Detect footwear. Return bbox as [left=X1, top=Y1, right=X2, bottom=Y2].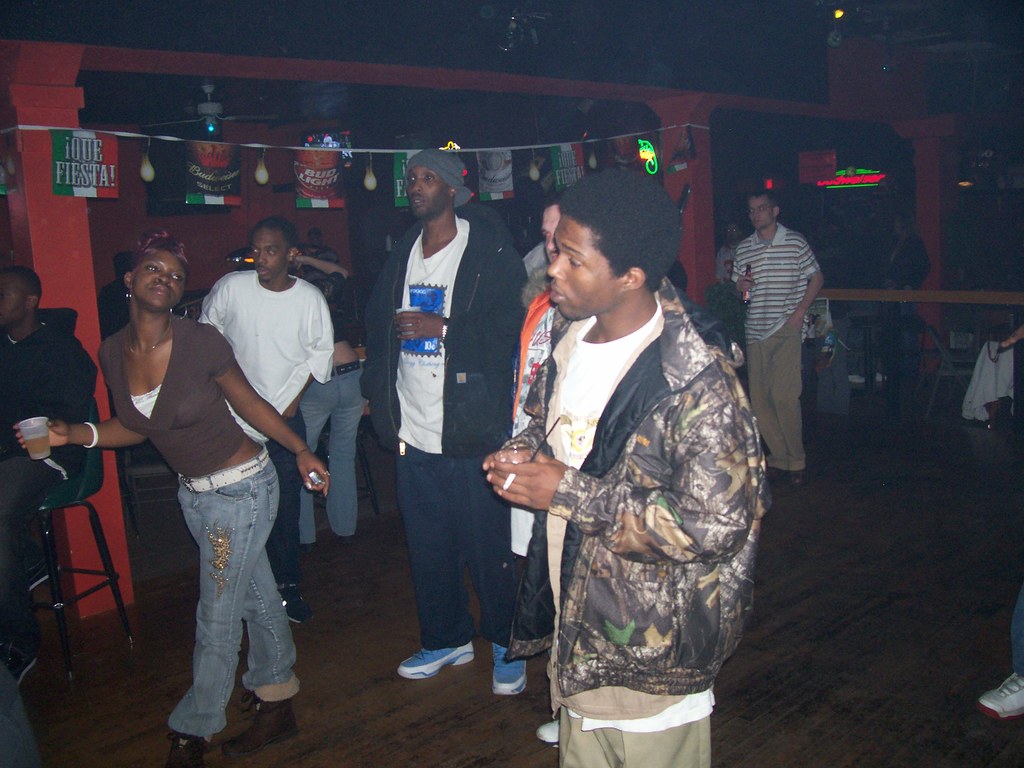
[left=764, top=463, right=785, bottom=484].
